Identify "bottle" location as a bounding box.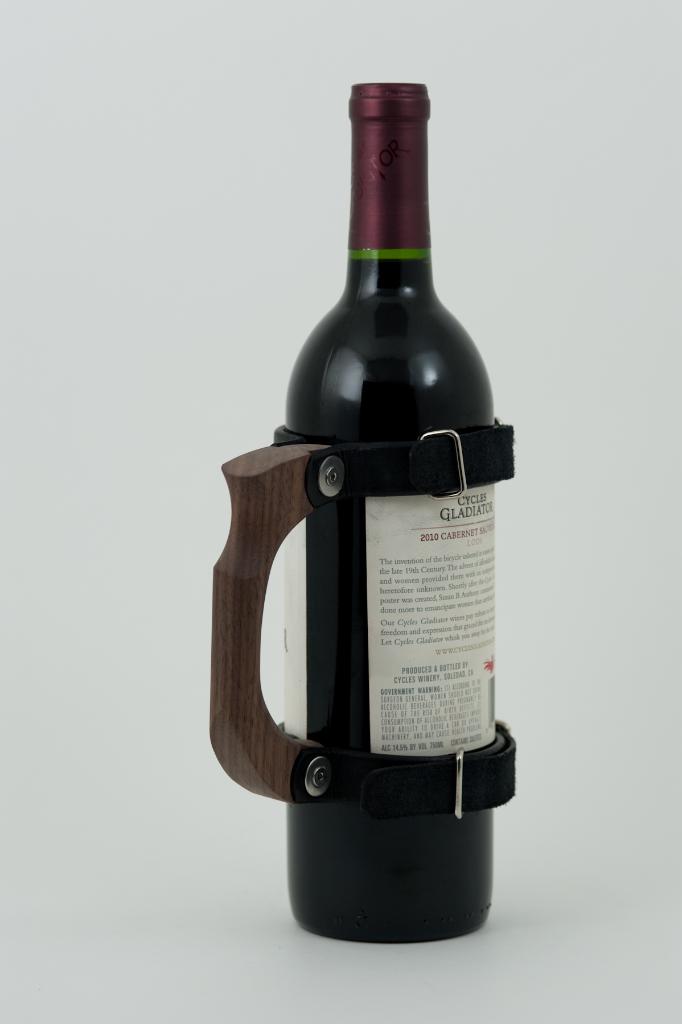
box=[281, 79, 494, 946].
